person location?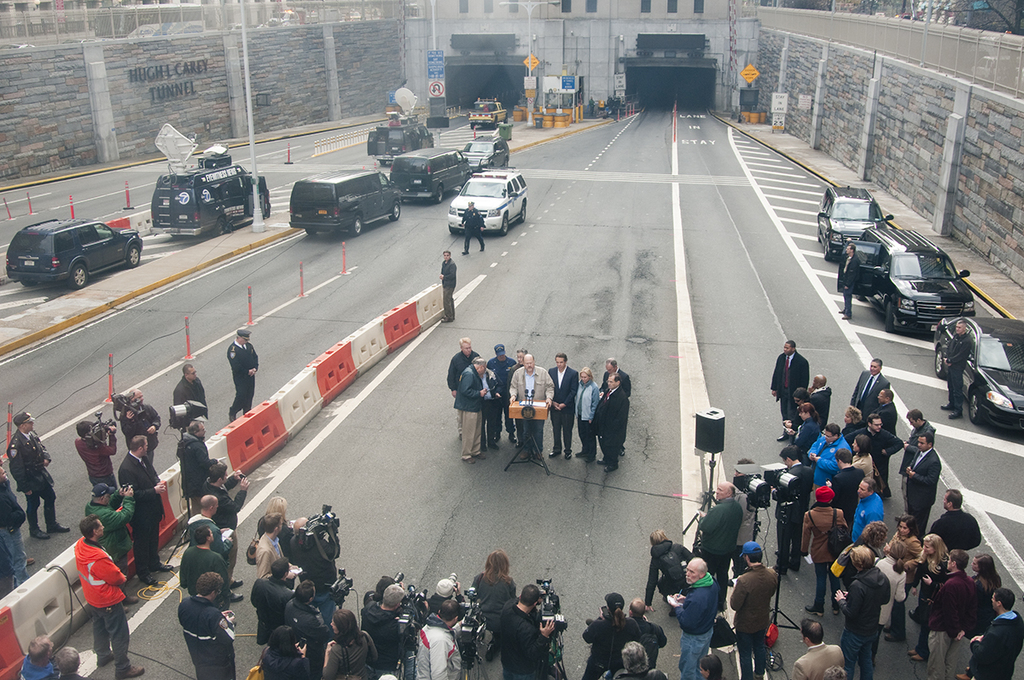
region(806, 421, 853, 487)
